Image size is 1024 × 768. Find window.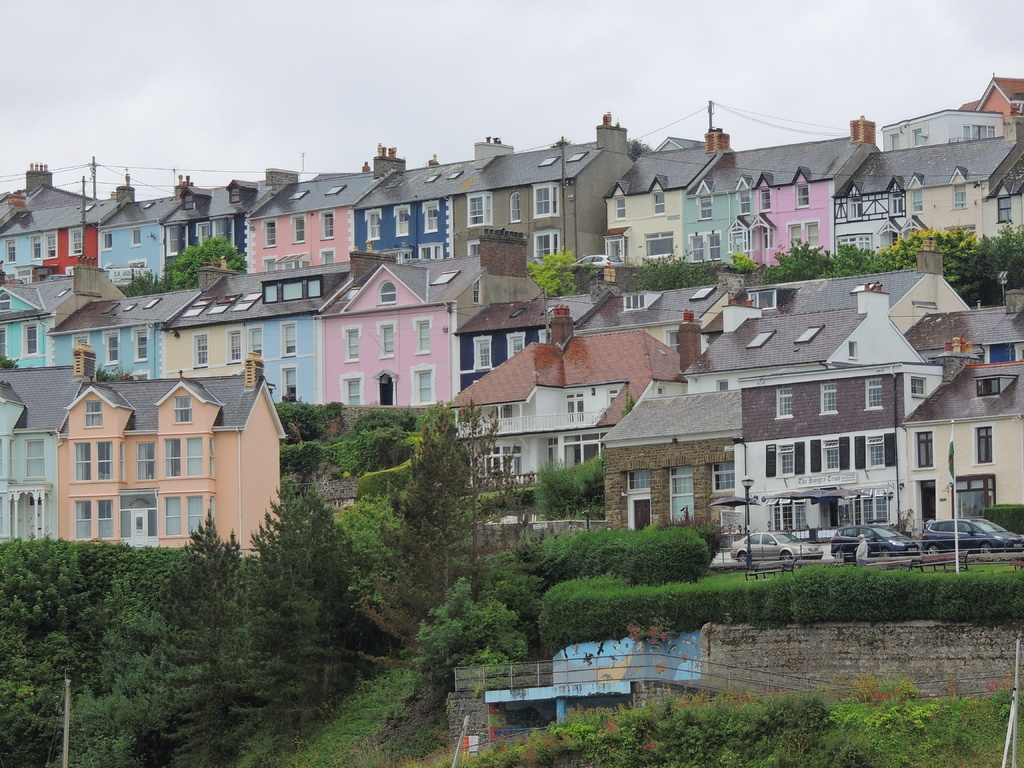
[x1=434, y1=269, x2=463, y2=282].
